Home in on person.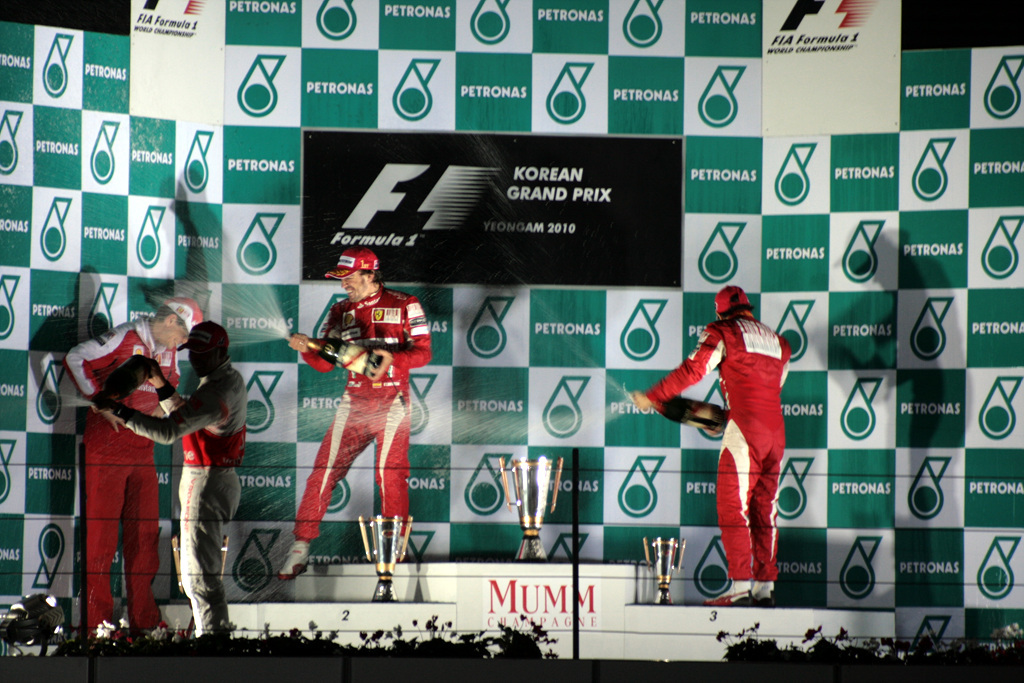
Homed in at left=624, top=282, right=797, bottom=609.
